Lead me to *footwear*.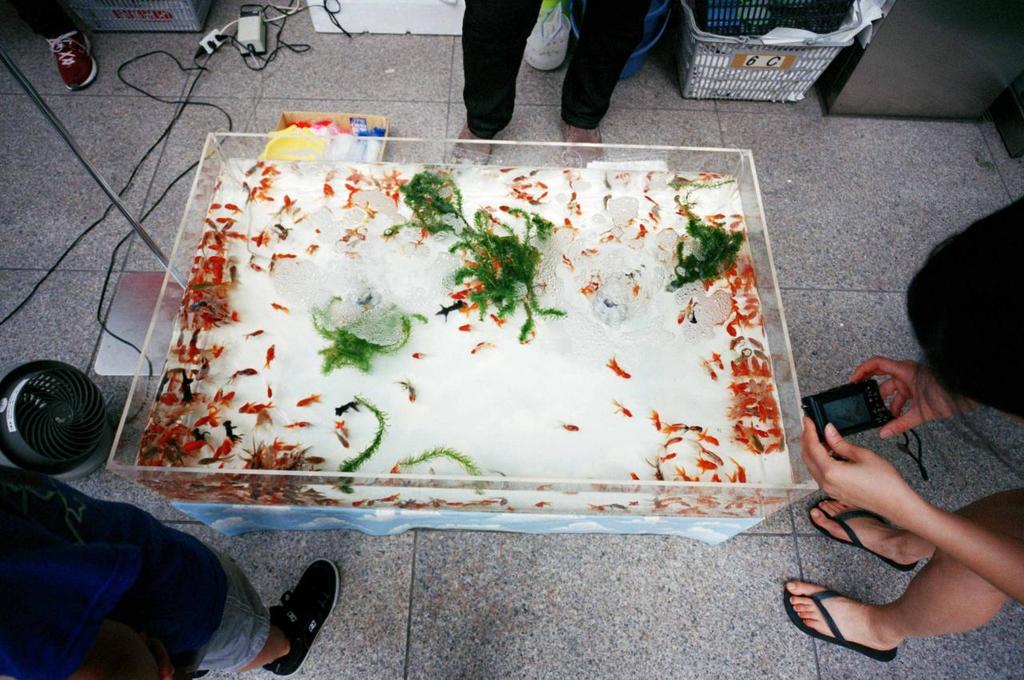
Lead to 280 573 343 670.
